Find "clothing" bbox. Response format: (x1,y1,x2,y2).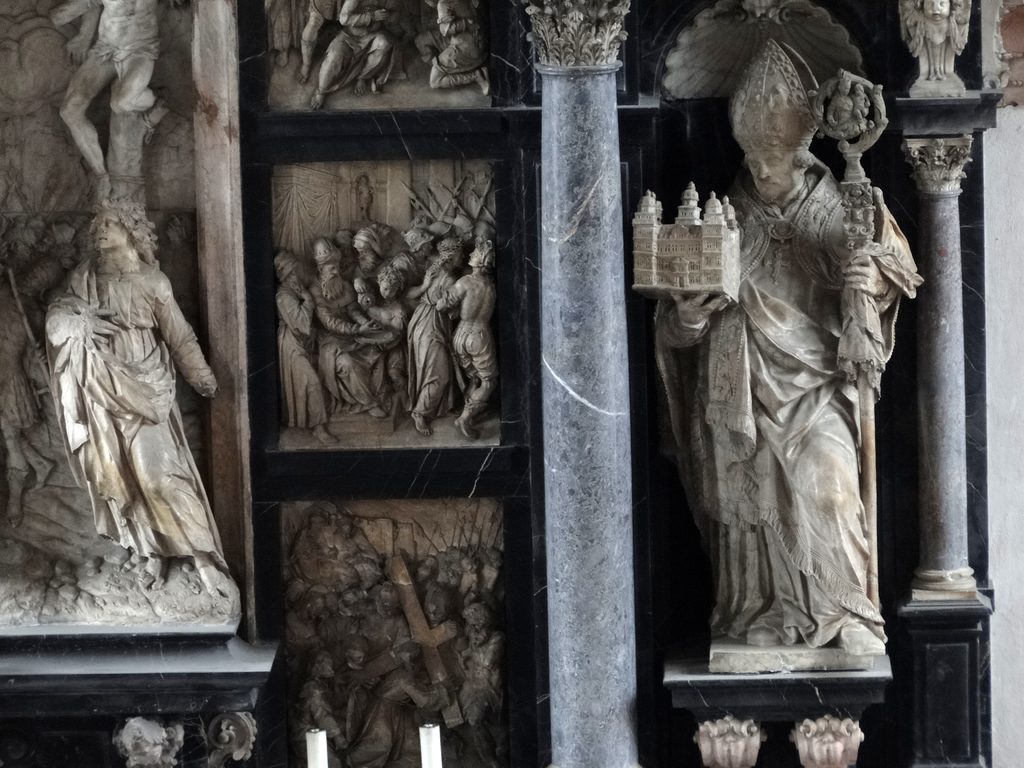
(35,201,215,616).
